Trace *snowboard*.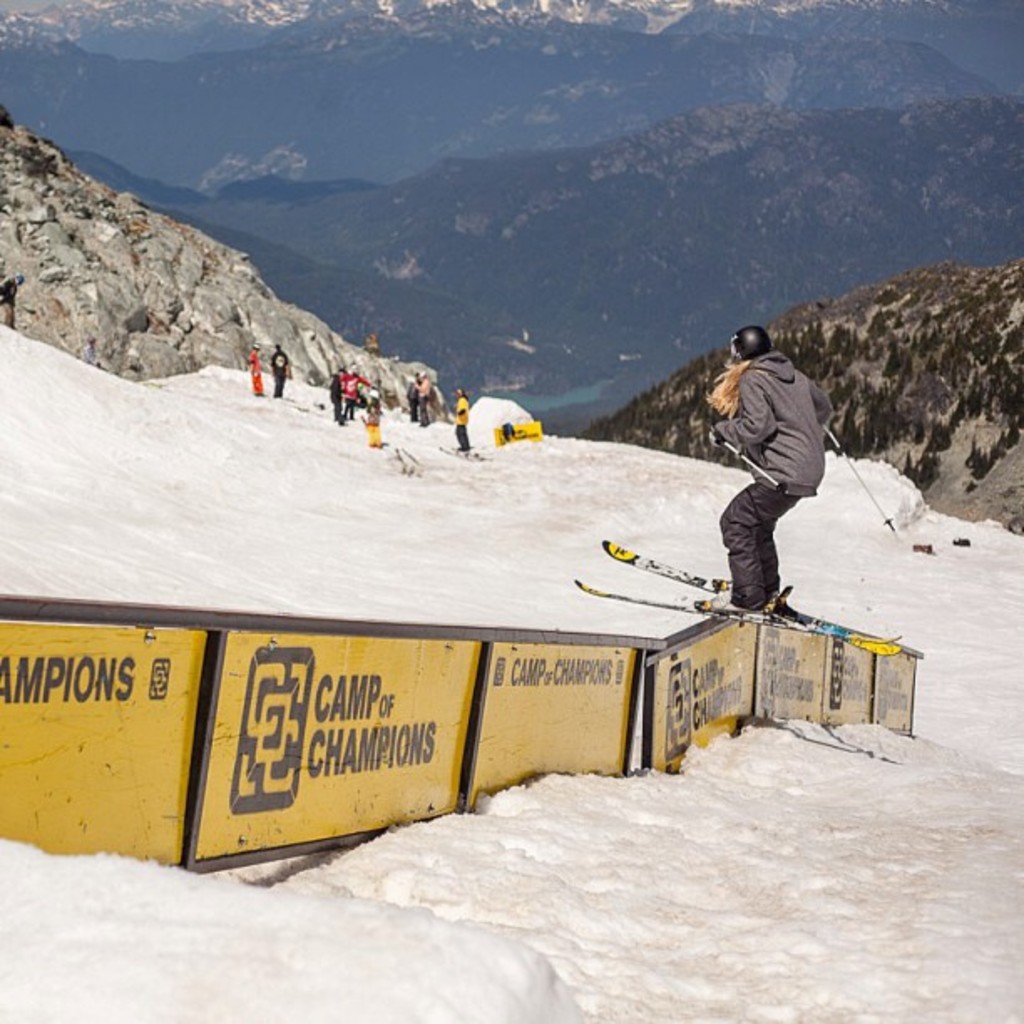
Traced to [left=601, top=534, right=897, bottom=656].
